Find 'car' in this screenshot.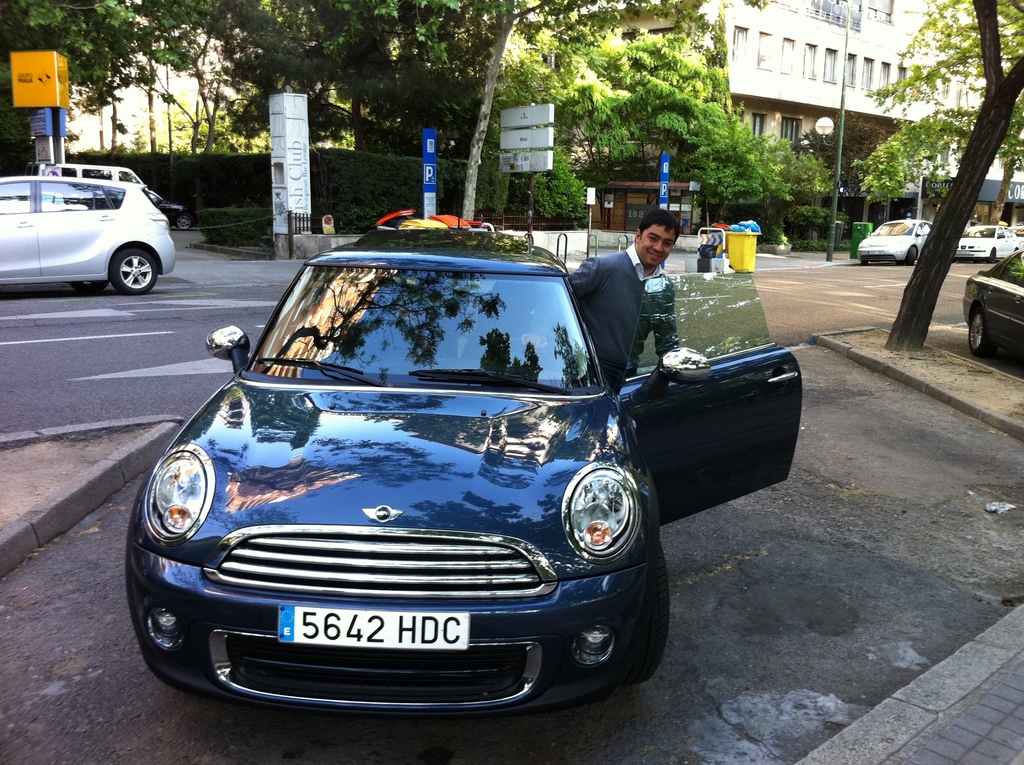
The bounding box for 'car' is {"x1": 958, "y1": 226, "x2": 1020, "y2": 257}.
